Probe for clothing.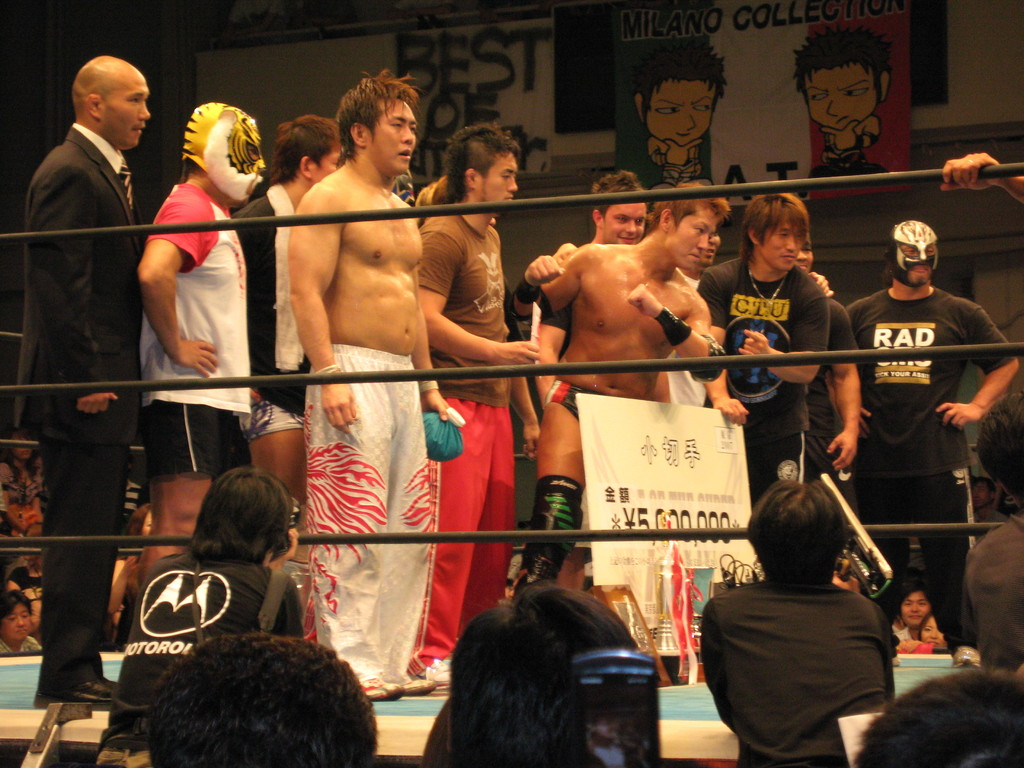
Probe result: region(843, 284, 1019, 648).
